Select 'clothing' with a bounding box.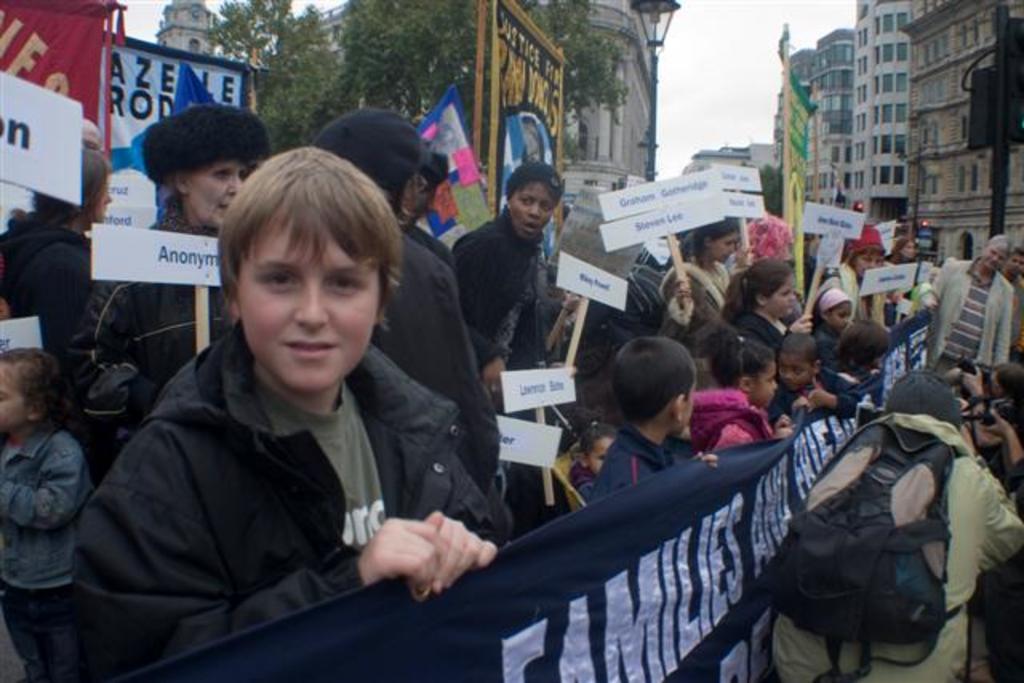
BBox(376, 214, 494, 488).
